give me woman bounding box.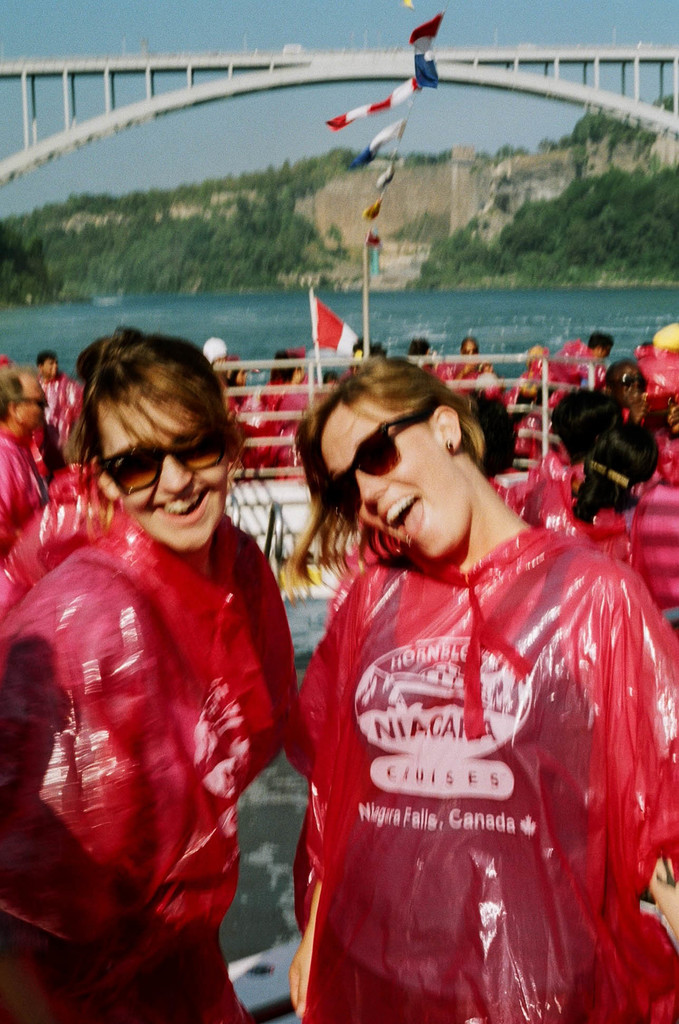
[243,347,304,461].
